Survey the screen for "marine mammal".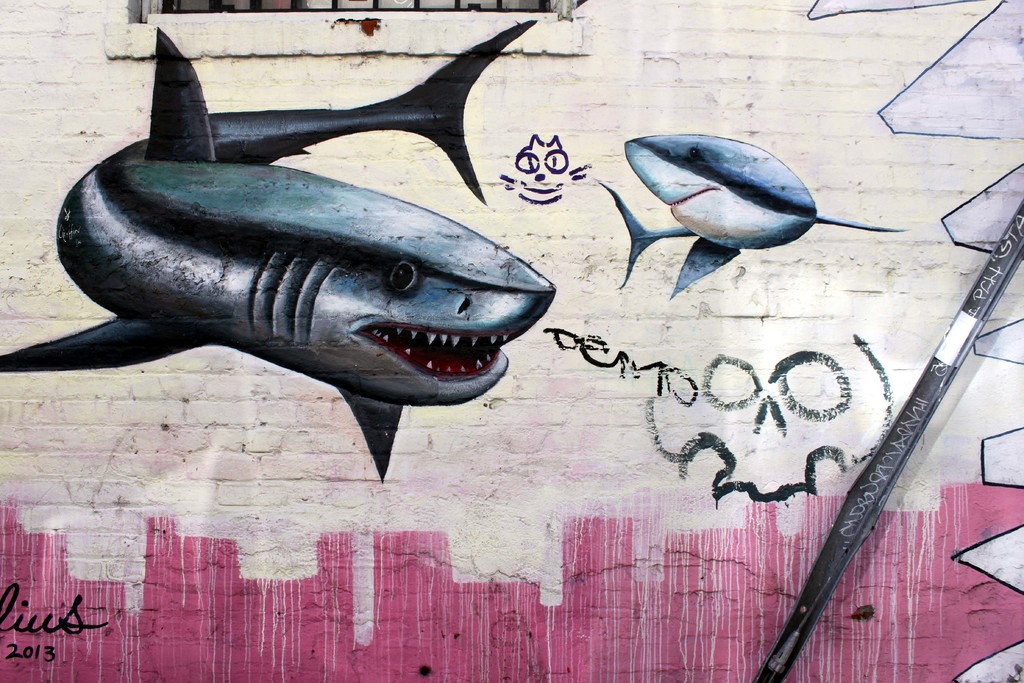
Survey found: rect(0, 21, 557, 487).
